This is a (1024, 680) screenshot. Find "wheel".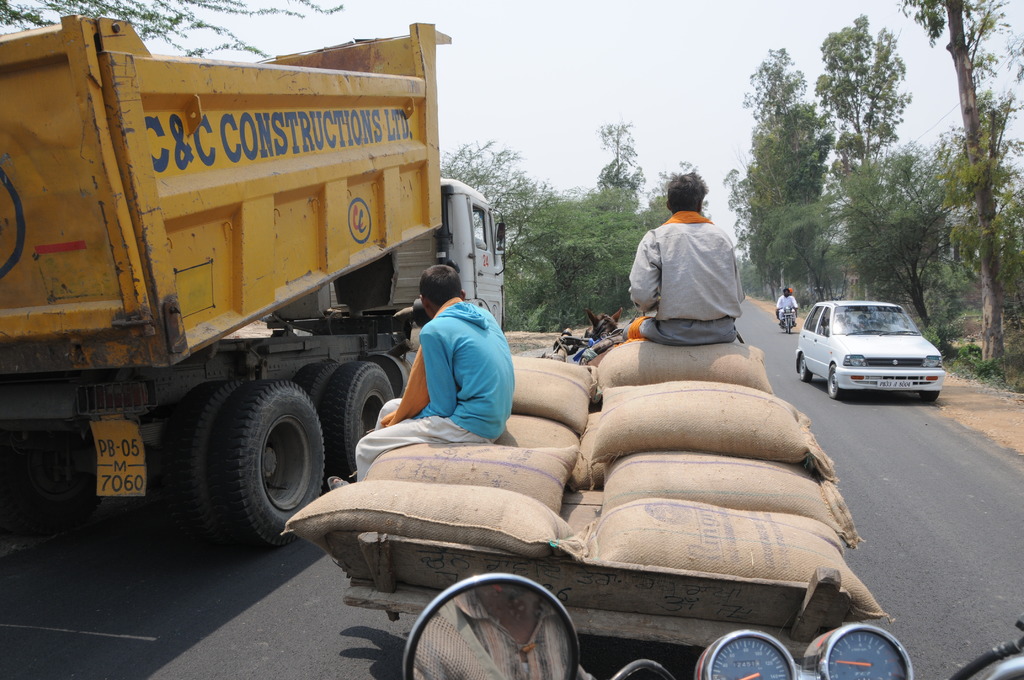
Bounding box: box=[916, 393, 939, 405].
